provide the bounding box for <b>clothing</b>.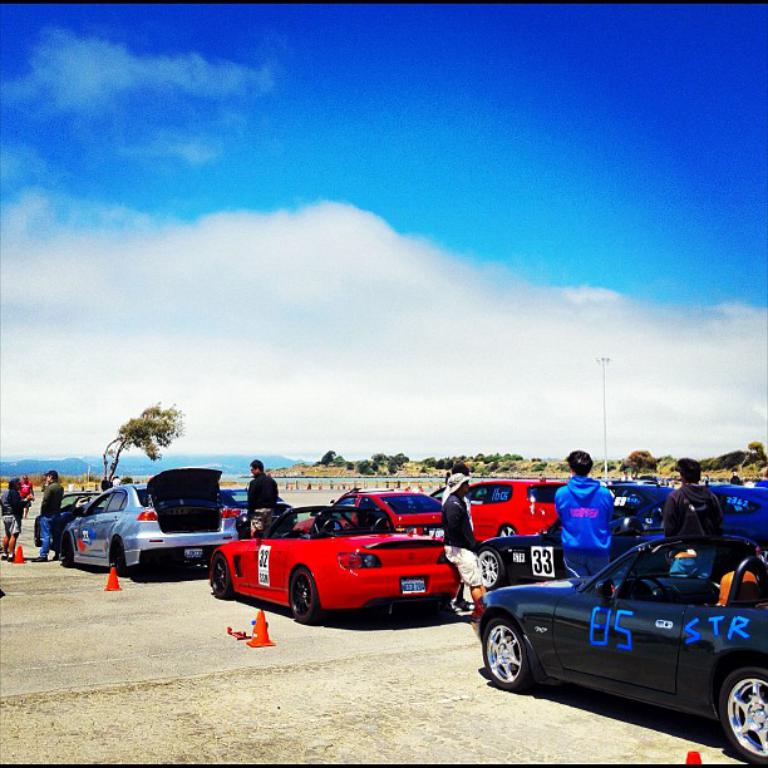
[x1=557, y1=482, x2=610, y2=582].
